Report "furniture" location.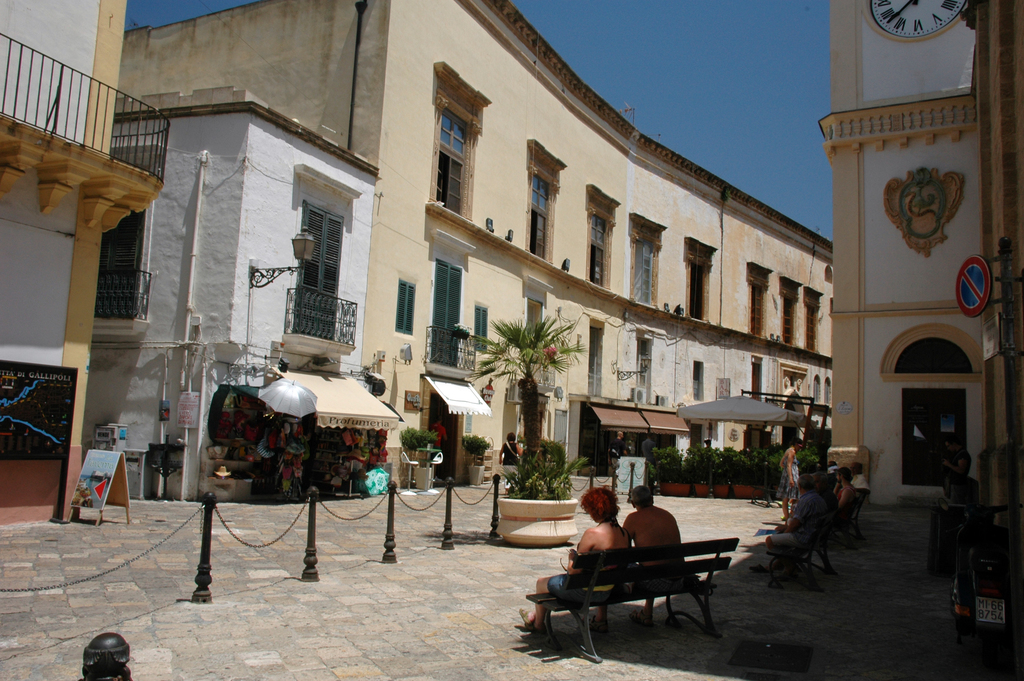
Report: crop(398, 450, 420, 498).
